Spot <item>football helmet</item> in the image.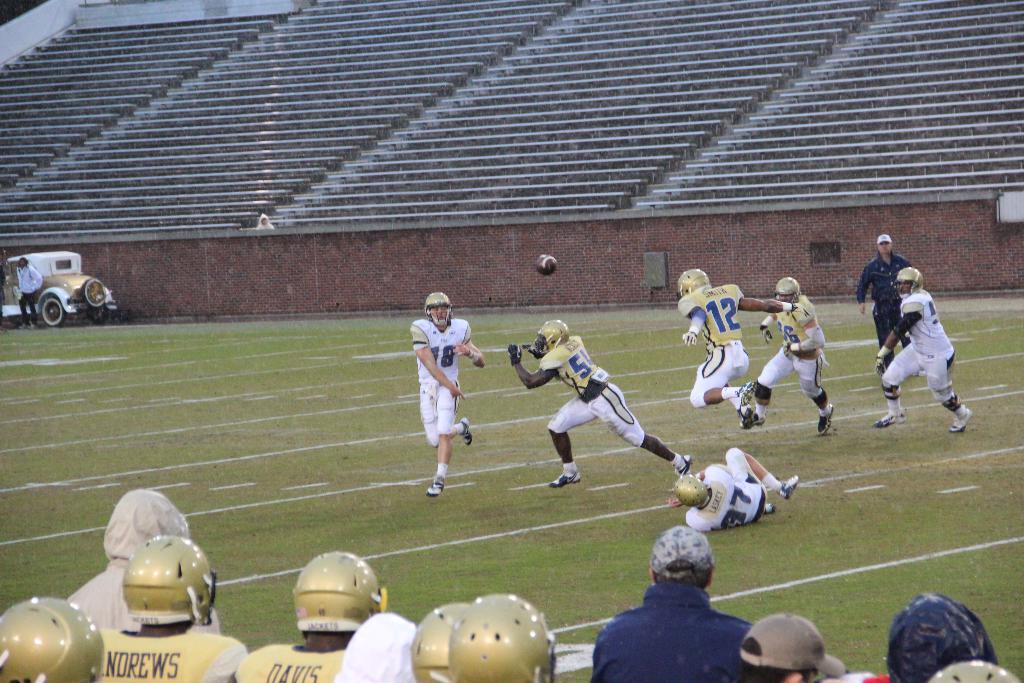
<item>football helmet</item> found at bbox=[292, 549, 380, 636].
